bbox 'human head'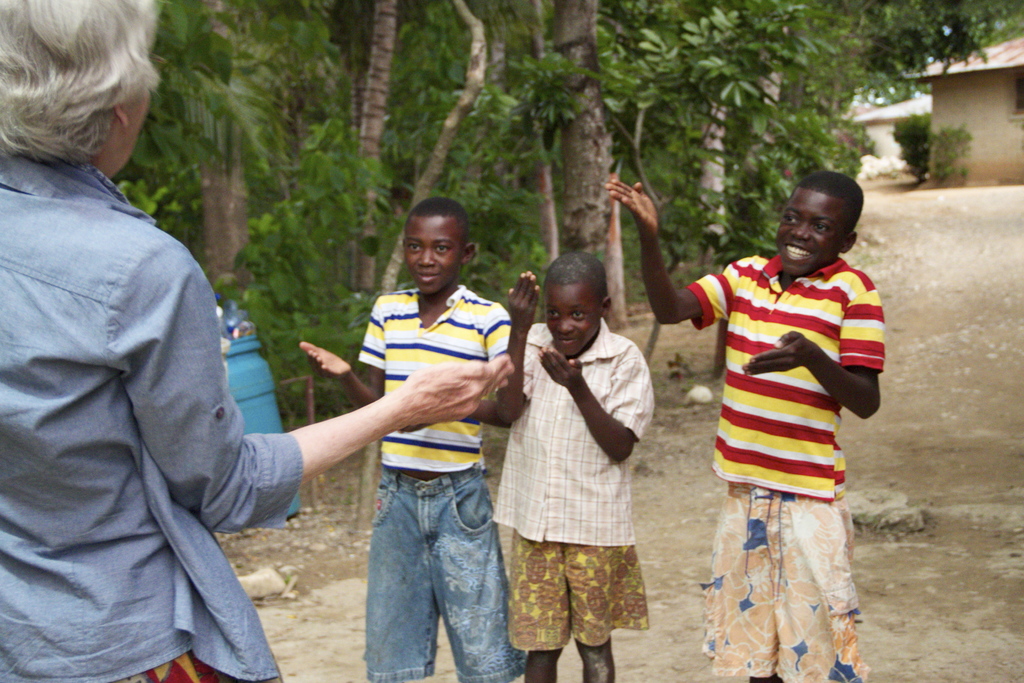
[x1=778, y1=172, x2=873, y2=270]
